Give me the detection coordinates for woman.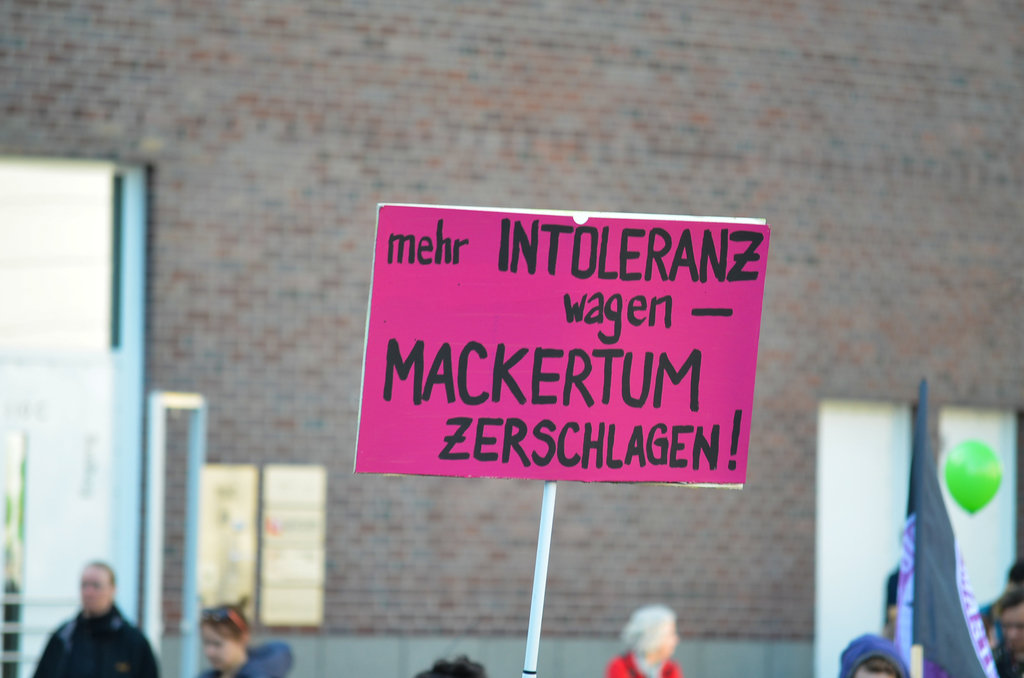
{"x1": 186, "y1": 596, "x2": 301, "y2": 677}.
